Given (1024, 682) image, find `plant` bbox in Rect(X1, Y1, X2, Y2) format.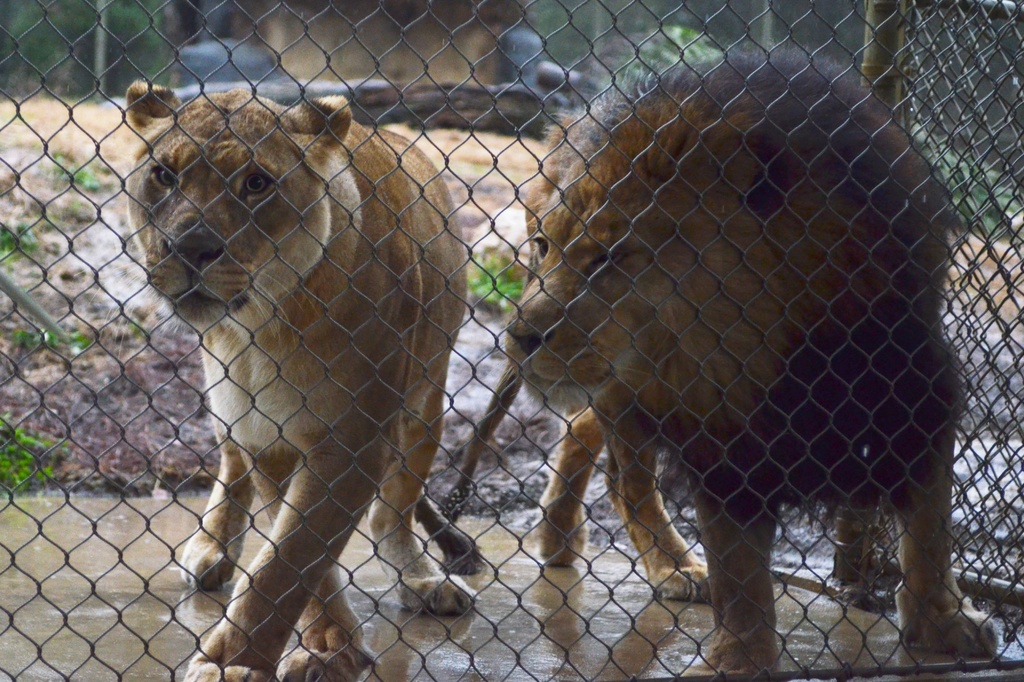
Rect(0, 228, 40, 249).
